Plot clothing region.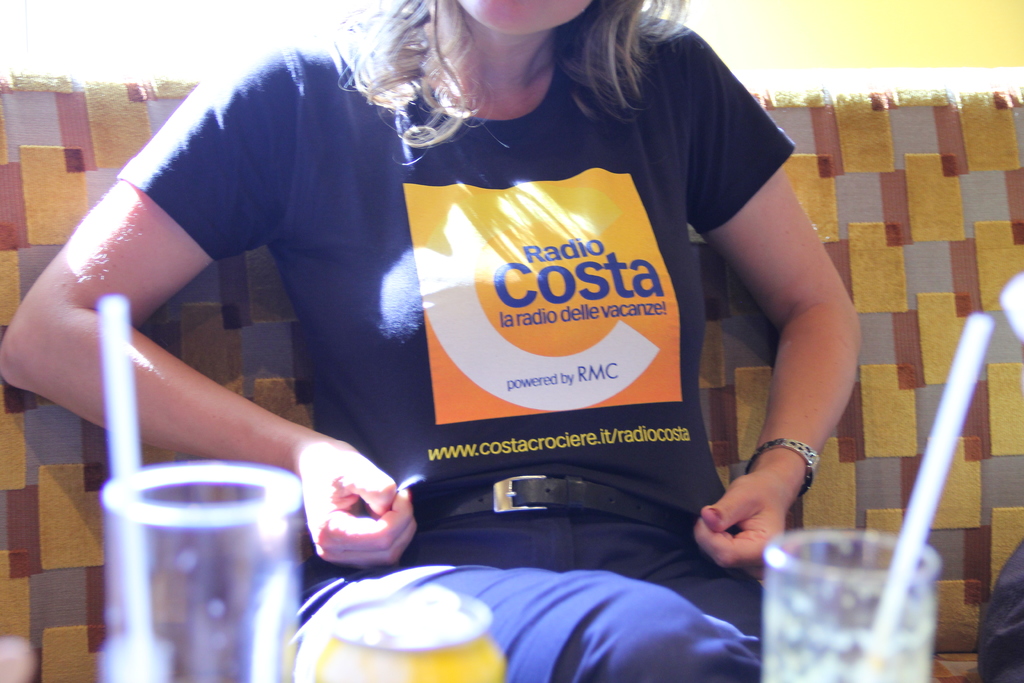
Plotted at [115,8,805,682].
